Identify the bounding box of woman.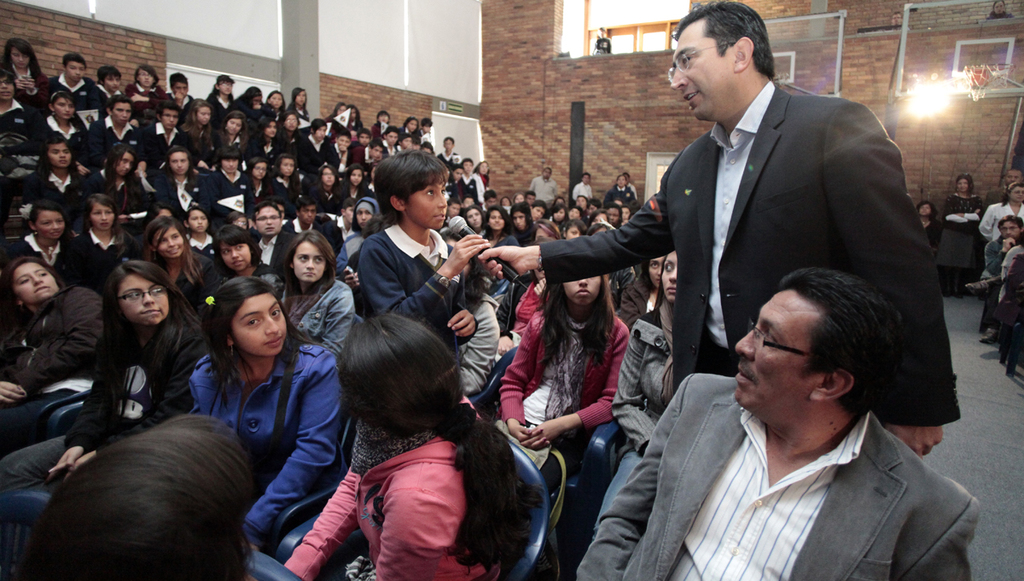
bbox(308, 160, 346, 218).
